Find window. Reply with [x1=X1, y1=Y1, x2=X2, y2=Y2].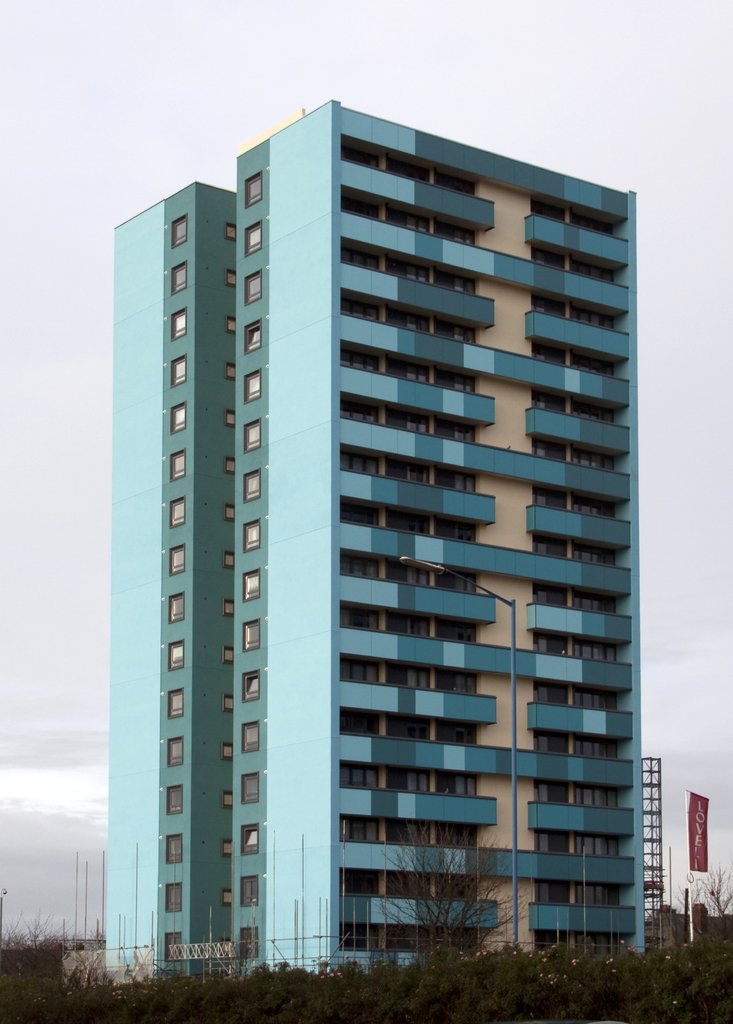
[x1=337, y1=813, x2=383, y2=844].
